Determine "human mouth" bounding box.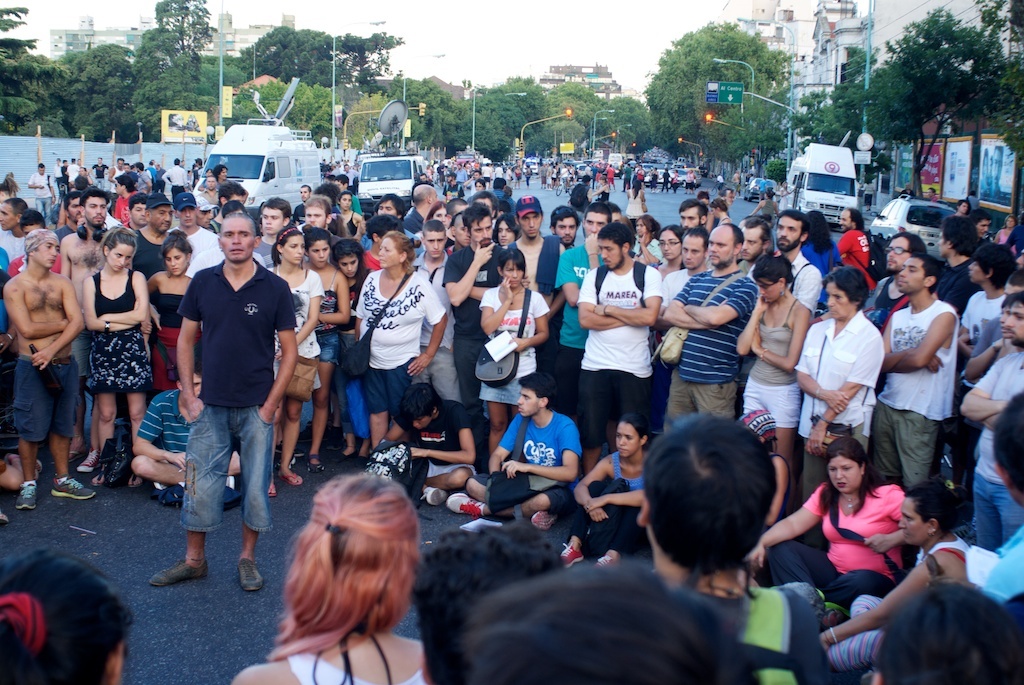
Determined: pyautogui.locateOnScreen(117, 263, 126, 269).
